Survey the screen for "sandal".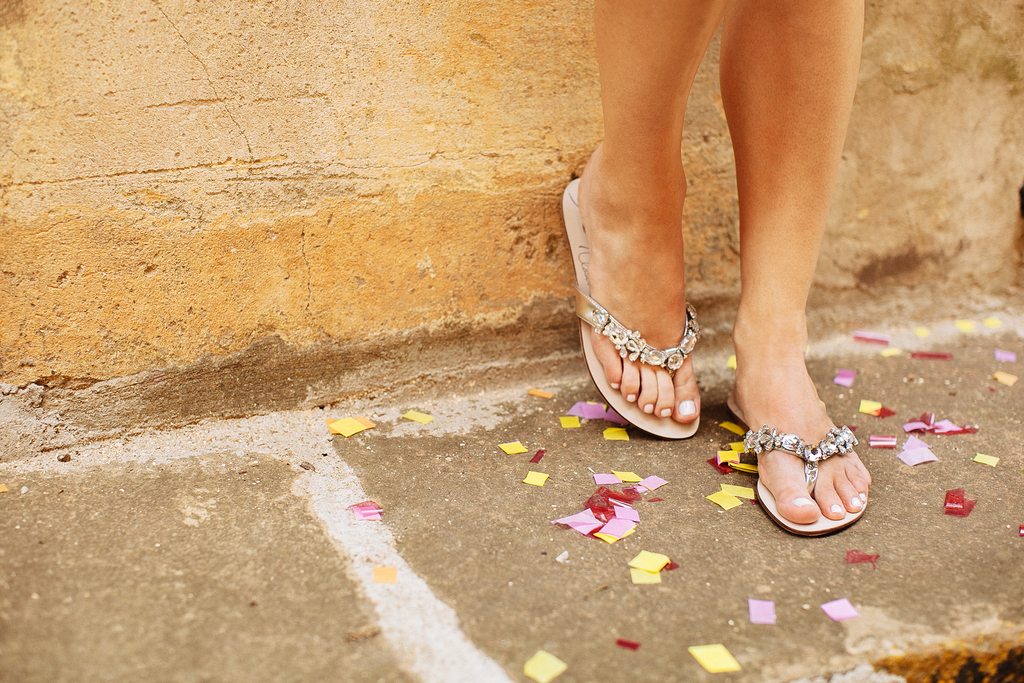
Survey found: l=724, t=402, r=872, b=545.
